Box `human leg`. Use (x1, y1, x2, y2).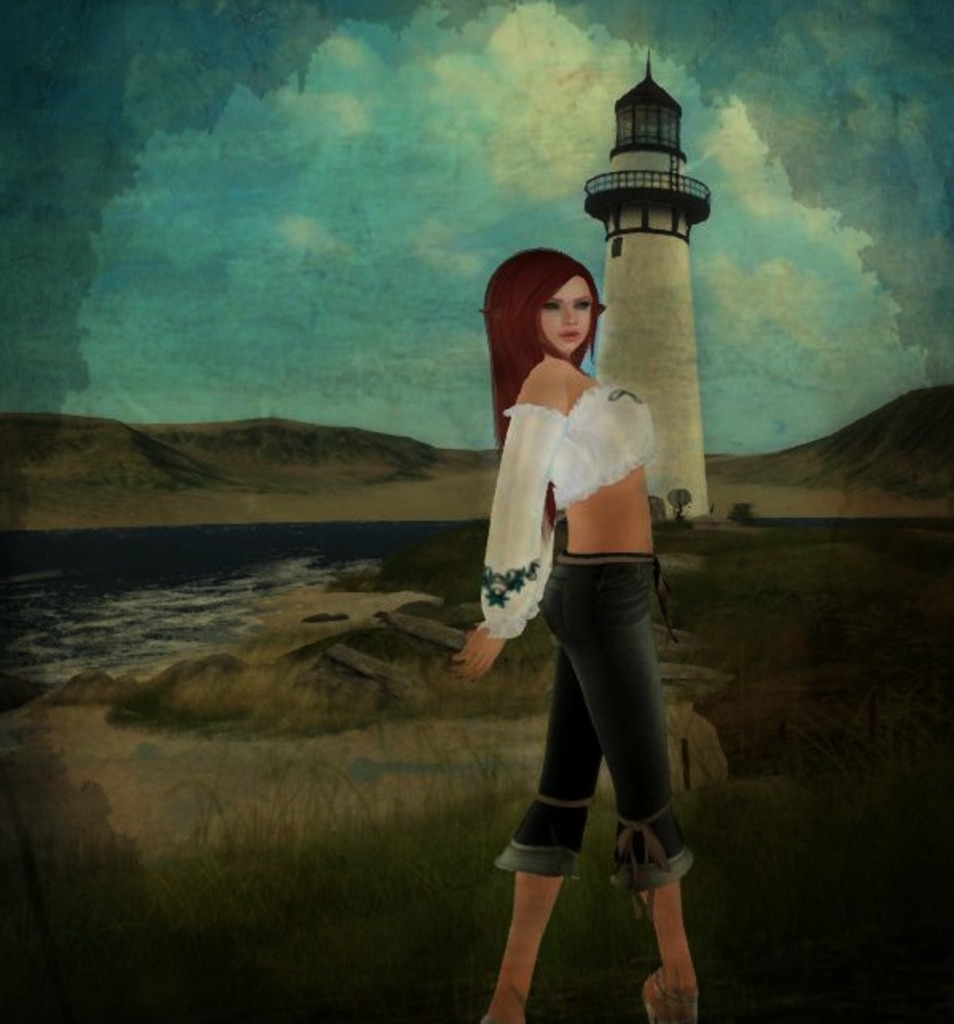
(478, 650, 604, 1022).
